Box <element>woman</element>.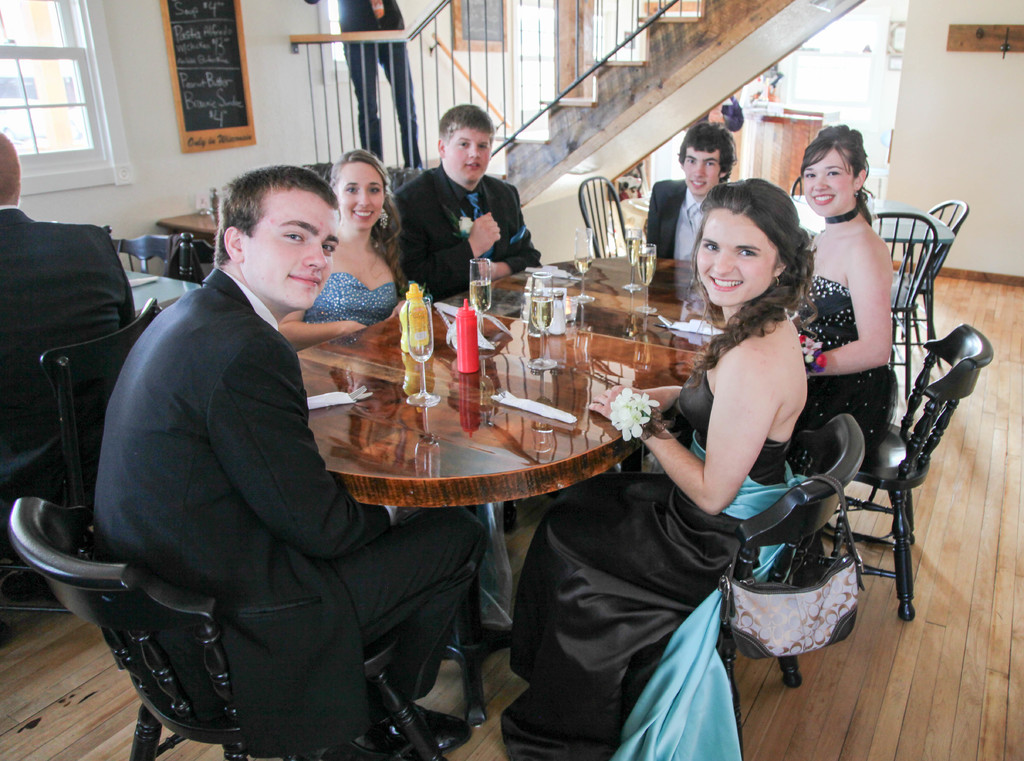
bbox=(274, 144, 413, 353).
